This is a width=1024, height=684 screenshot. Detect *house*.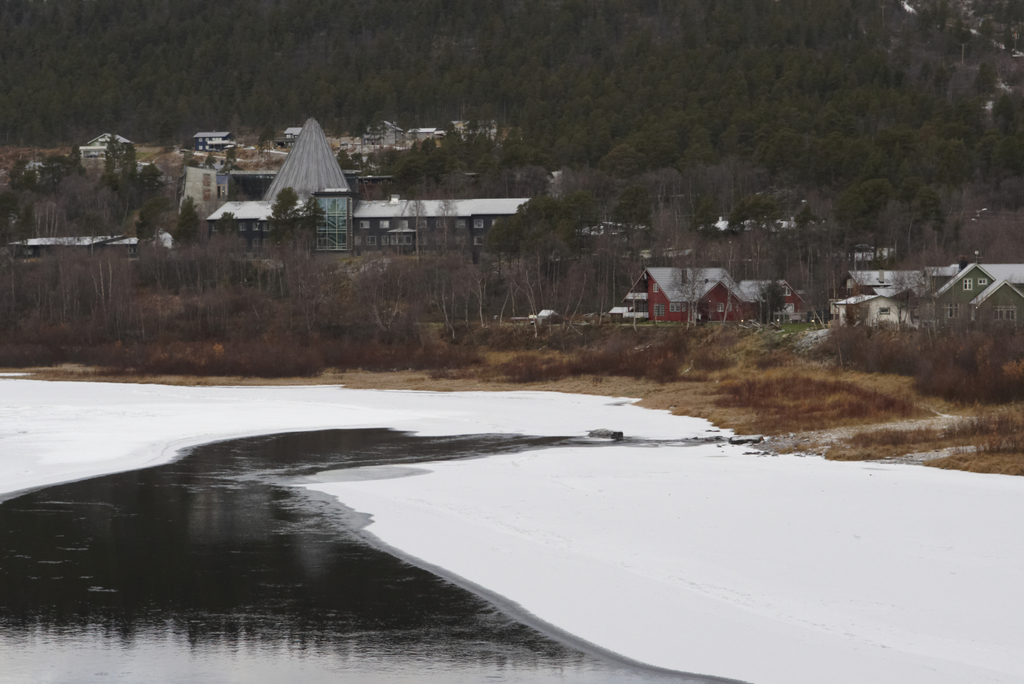
921/261/997/327.
